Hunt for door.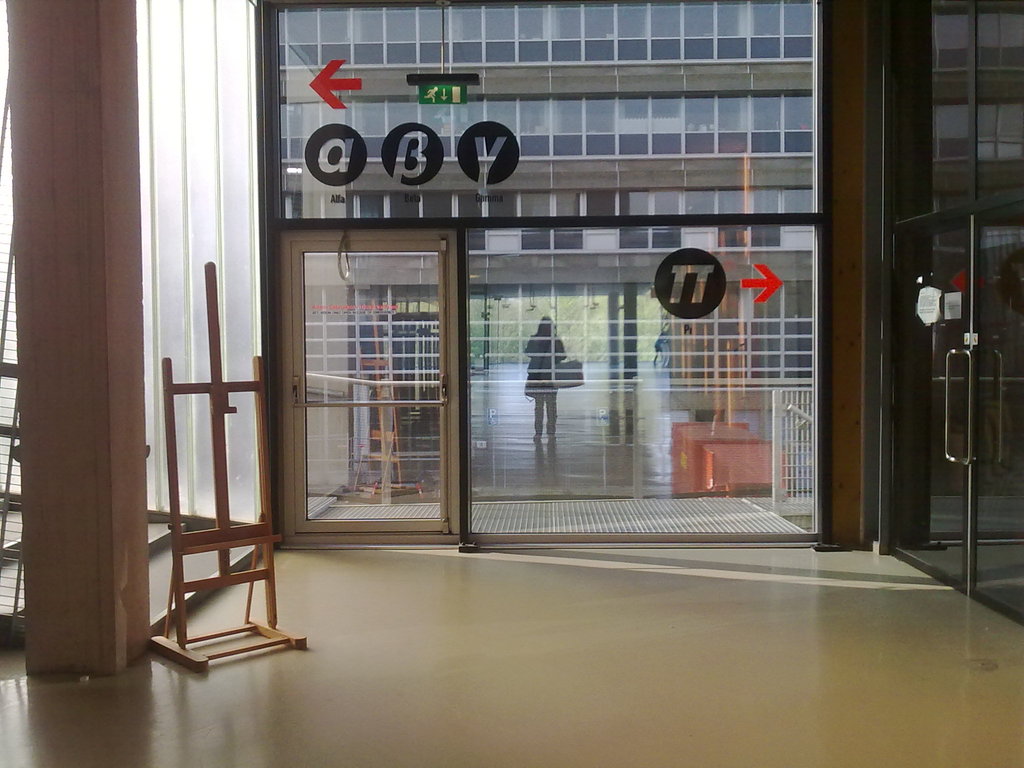
Hunted down at <box>878,214,969,598</box>.
